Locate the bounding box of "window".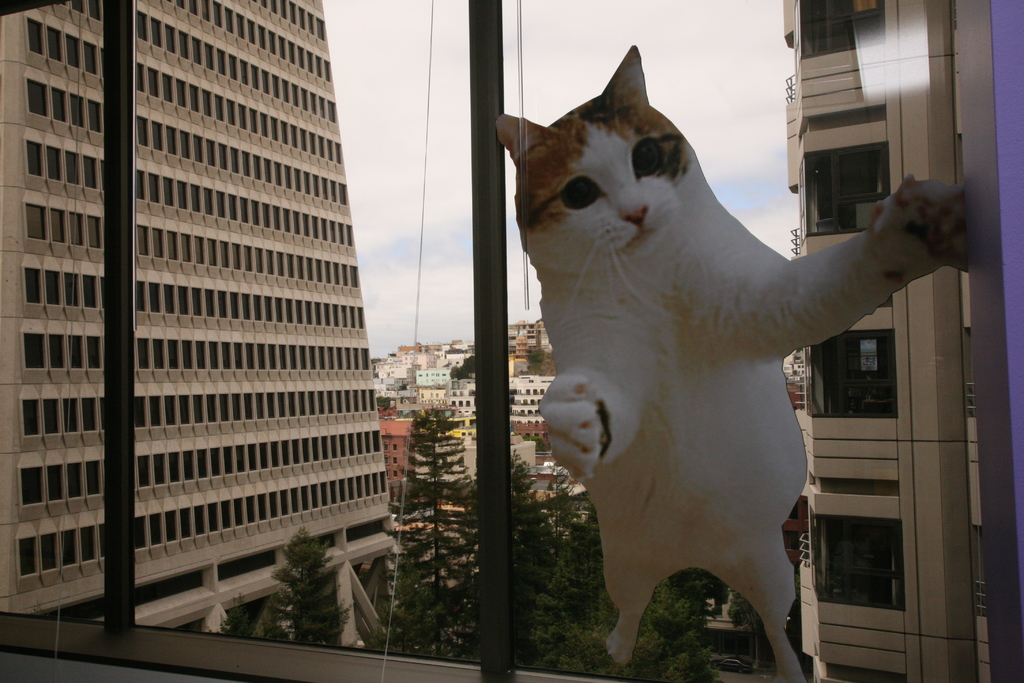
Bounding box: 23, 331, 49, 367.
